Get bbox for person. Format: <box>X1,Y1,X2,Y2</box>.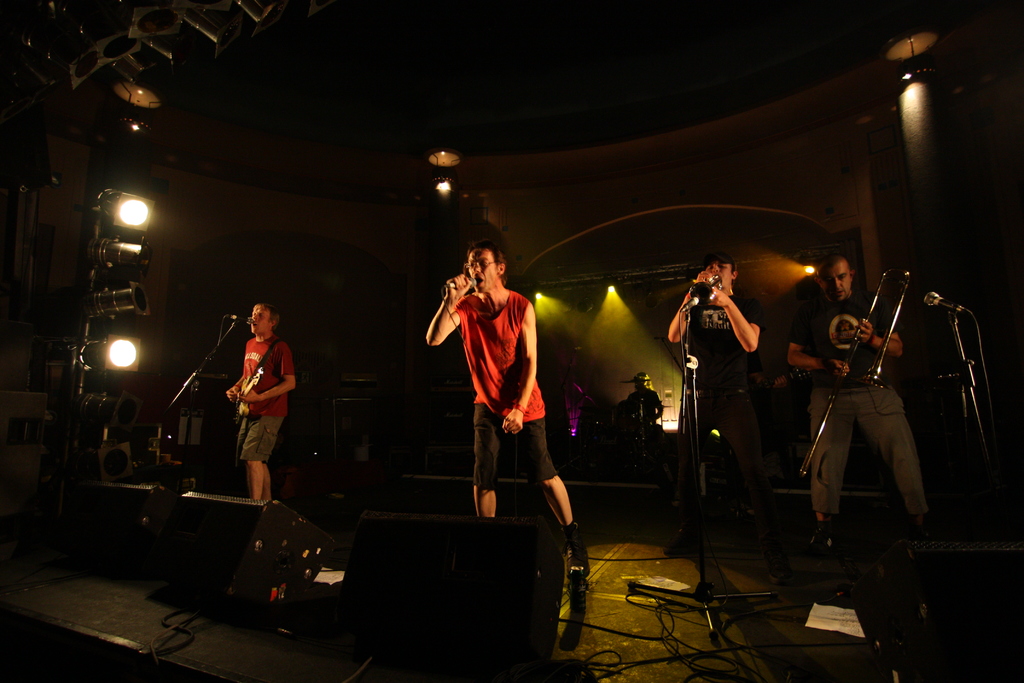
<box>778,243,941,563</box>.
